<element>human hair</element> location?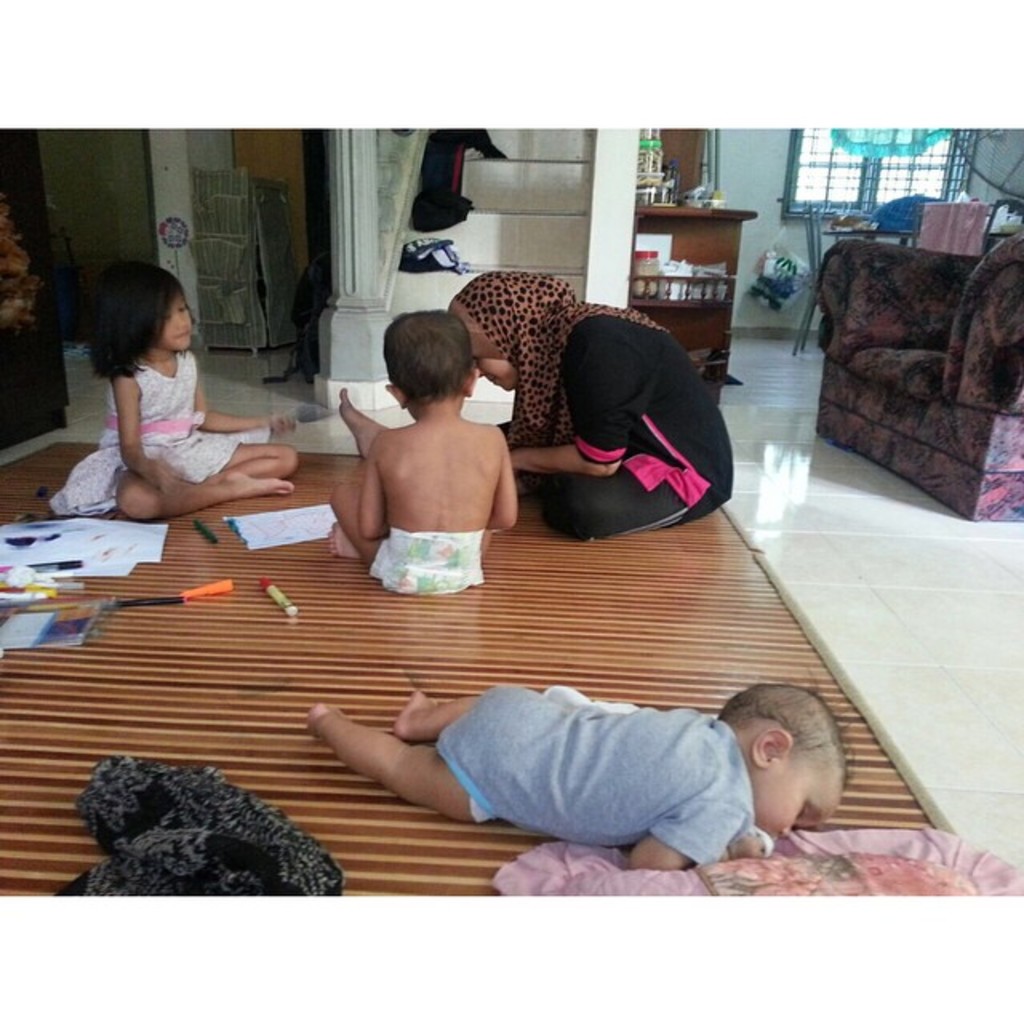
51, 262, 182, 386
